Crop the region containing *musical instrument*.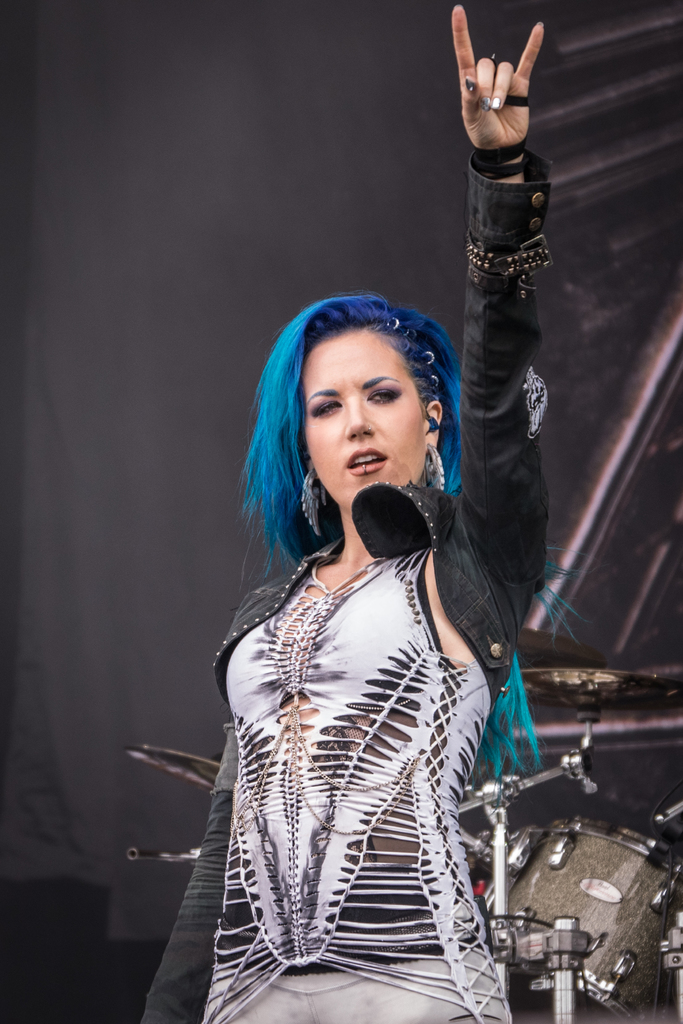
Crop region: l=507, t=660, r=682, b=722.
